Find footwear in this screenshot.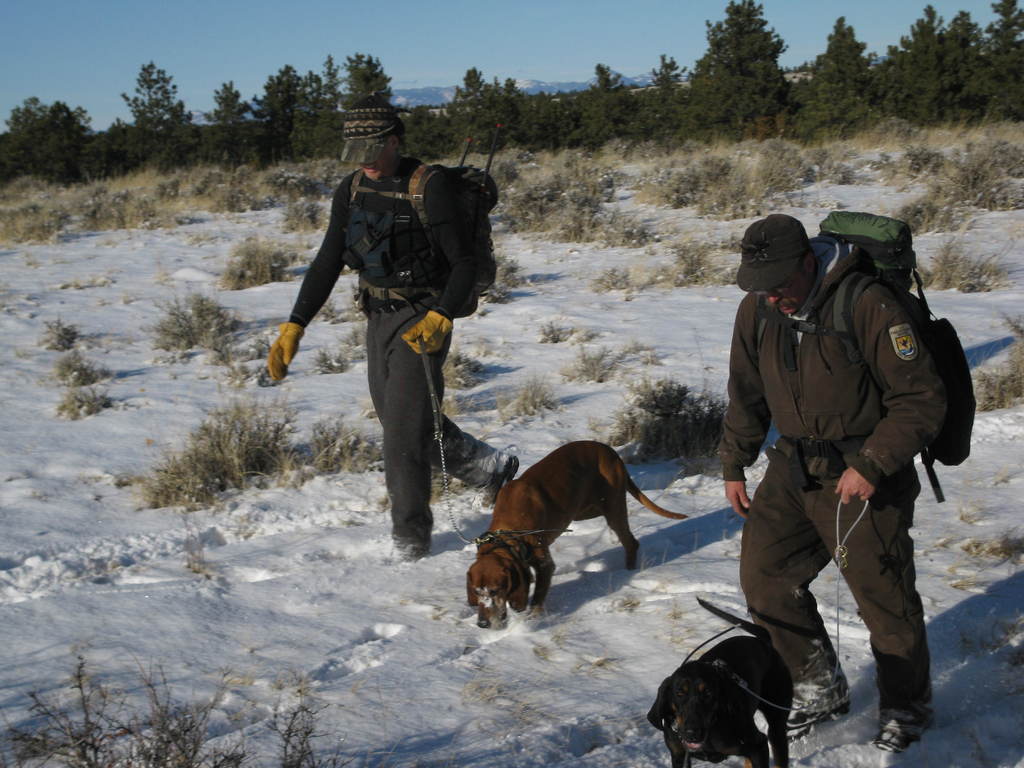
The bounding box for footwear is (x1=866, y1=703, x2=933, y2=751).
